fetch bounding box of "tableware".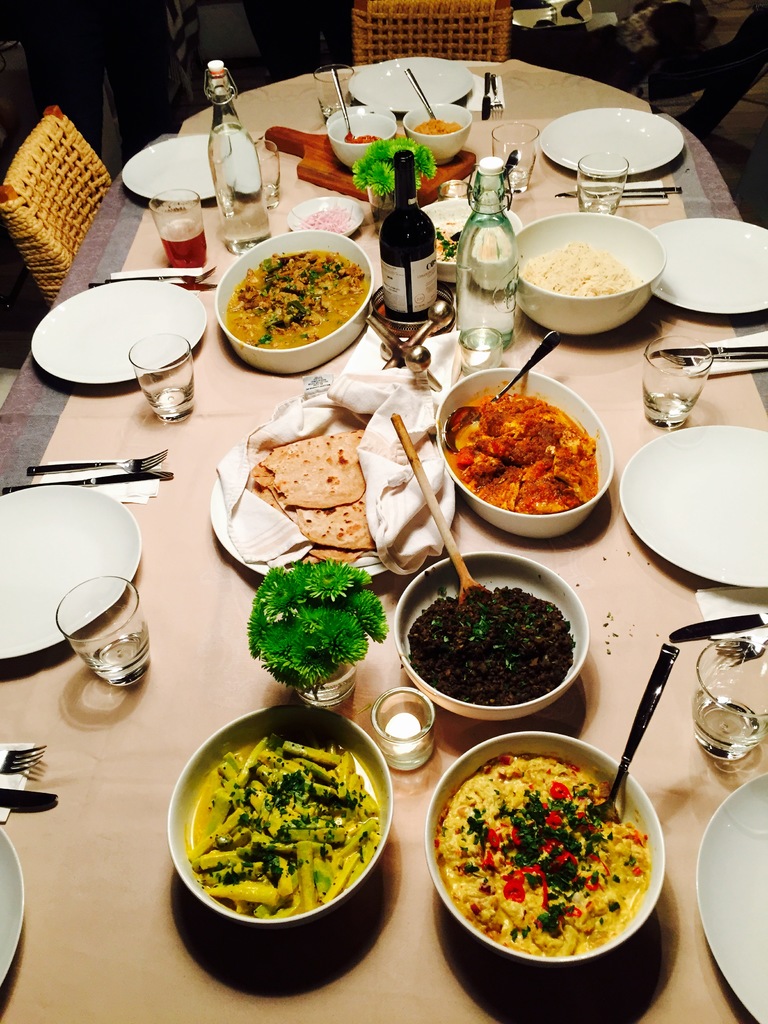
Bbox: <bbox>576, 151, 627, 216</bbox>.
